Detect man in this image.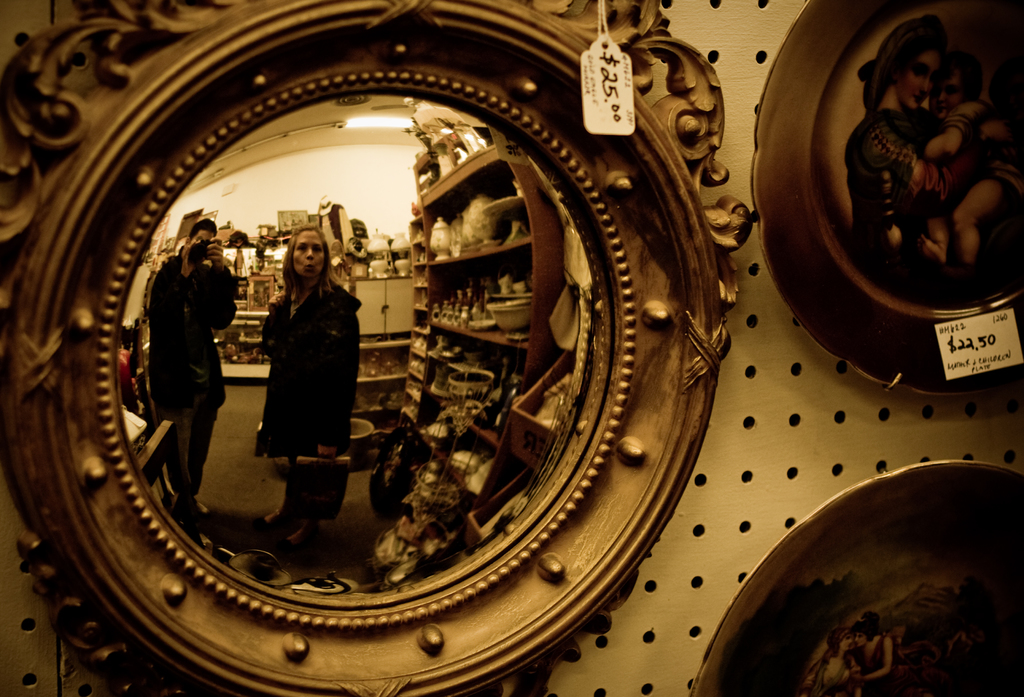
Detection: <bbox>143, 220, 239, 513</bbox>.
